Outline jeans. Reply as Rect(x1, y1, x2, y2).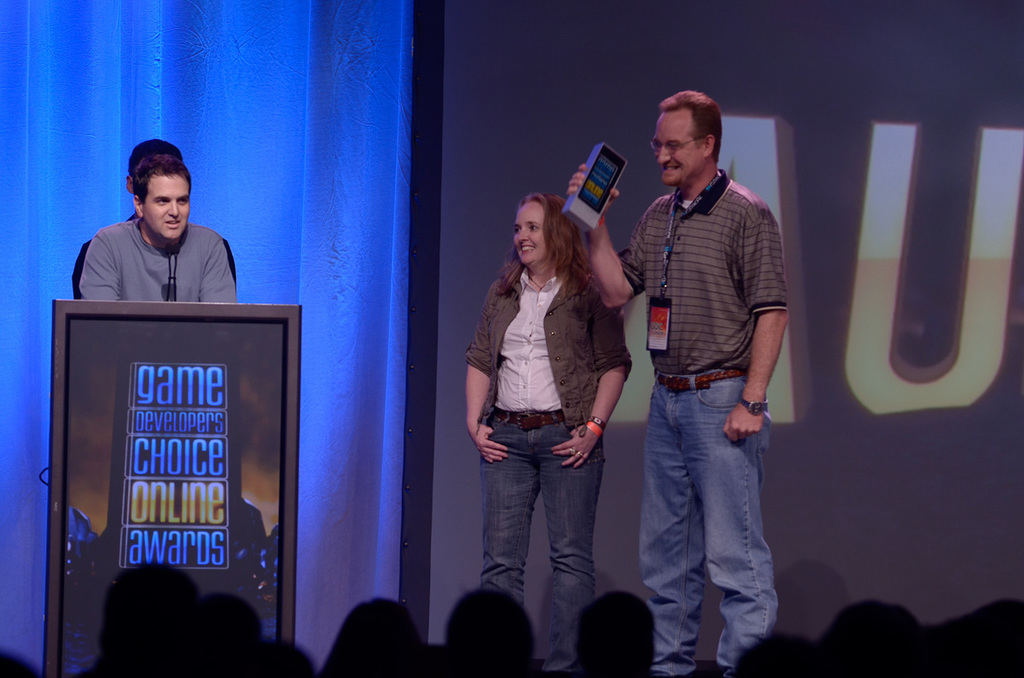
Rect(472, 415, 602, 664).
